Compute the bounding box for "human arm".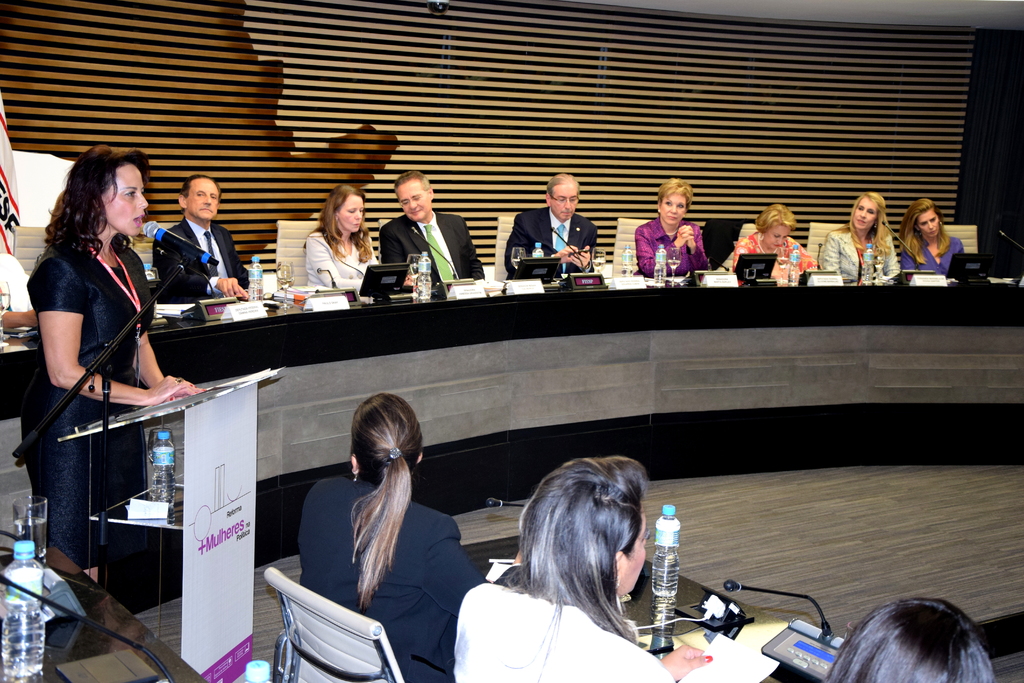
bbox=(955, 238, 968, 252).
